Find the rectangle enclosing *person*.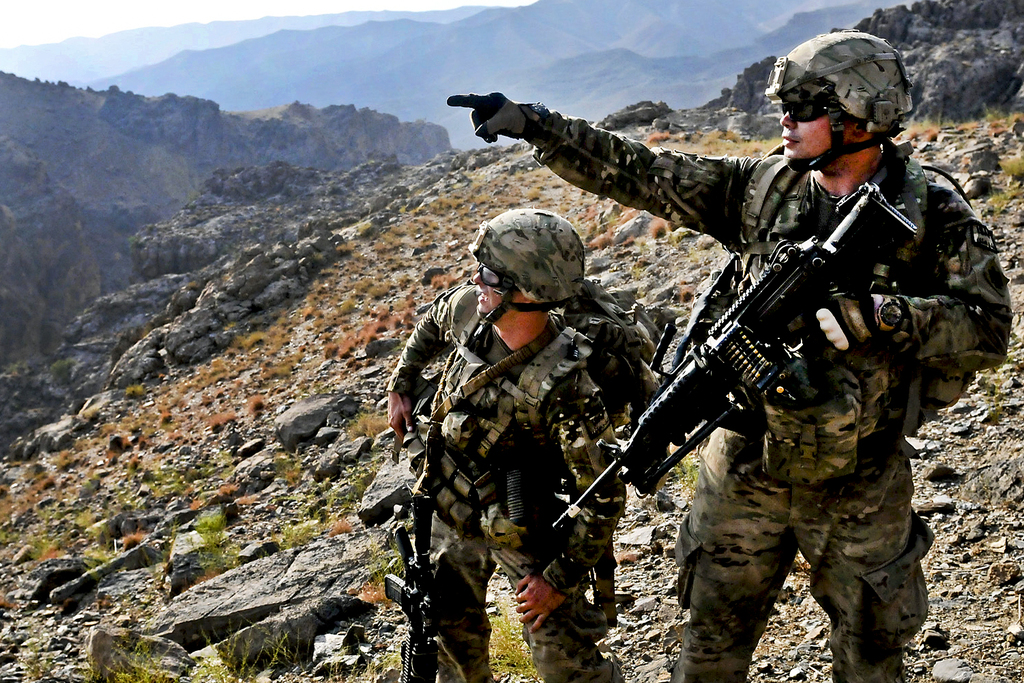
locate(445, 27, 1014, 682).
